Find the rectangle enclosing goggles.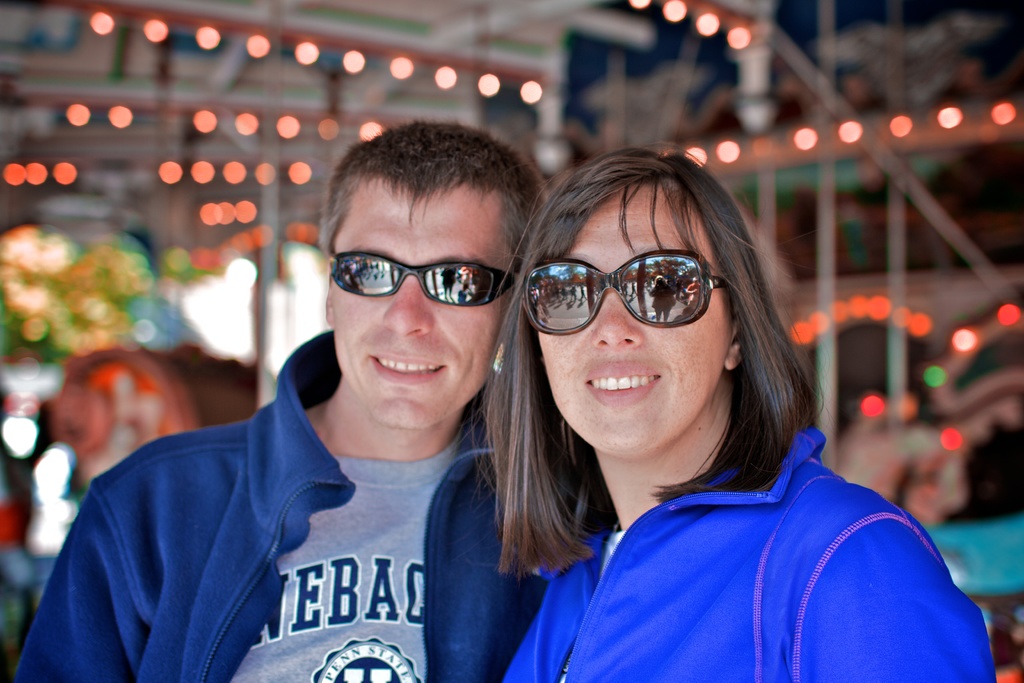
[left=534, top=243, right=746, bottom=332].
